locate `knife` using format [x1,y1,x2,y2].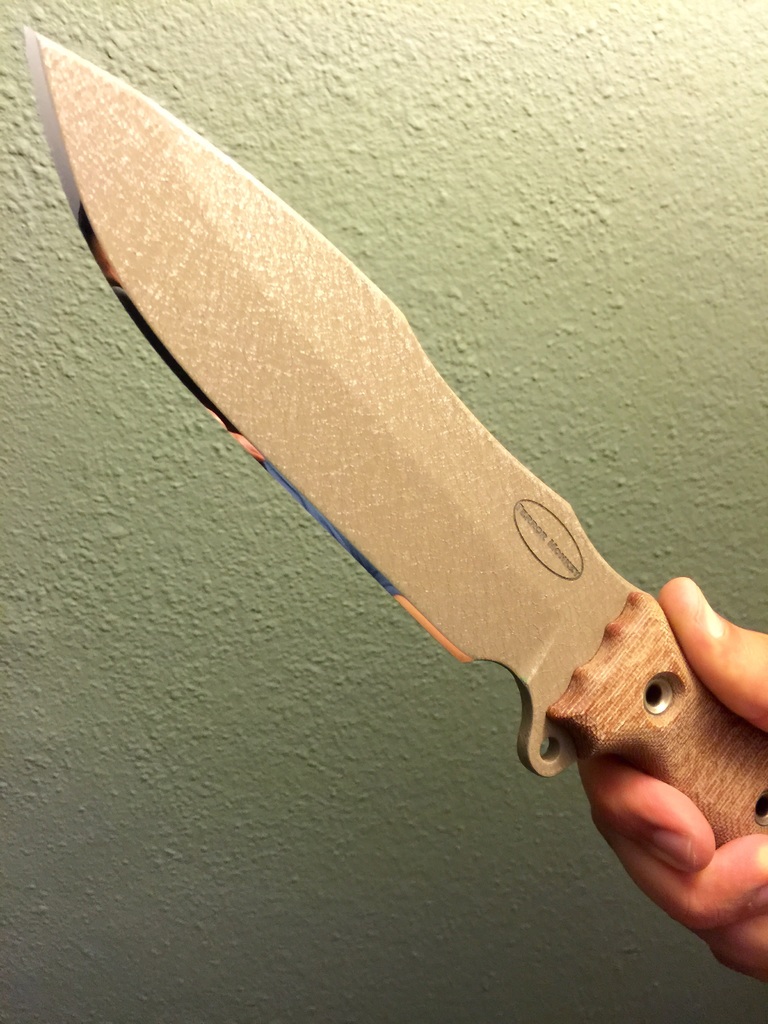
[24,23,767,850].
